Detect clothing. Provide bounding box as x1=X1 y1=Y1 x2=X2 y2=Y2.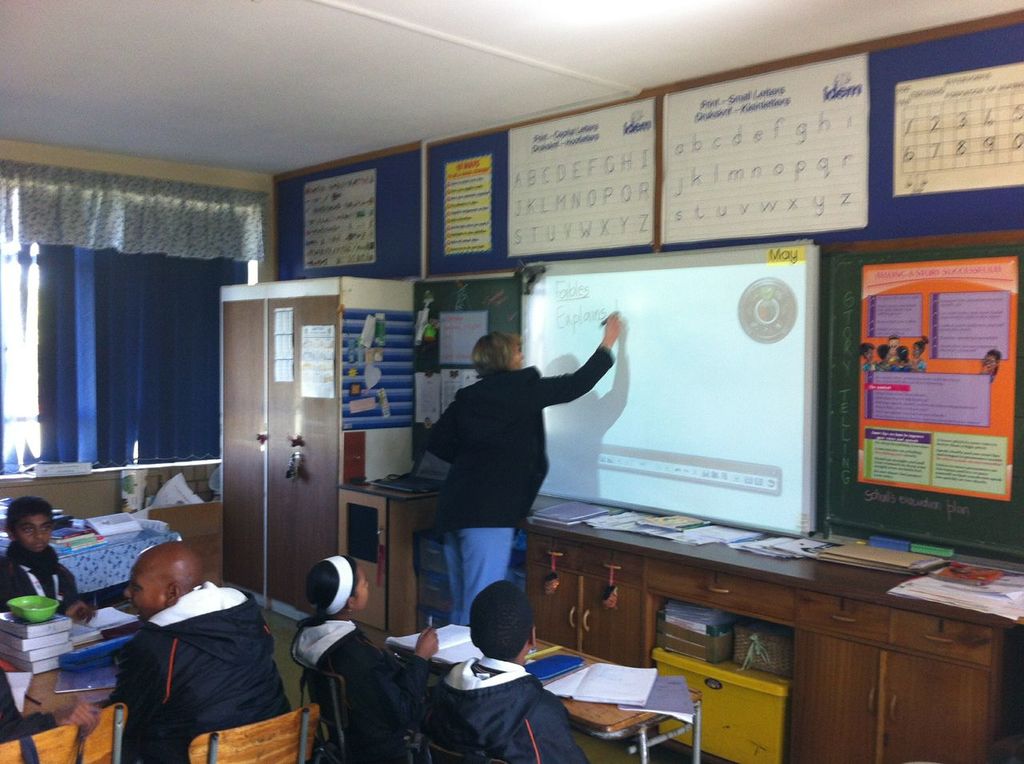
x1=425 y1=340 x2=615 y2=624.
